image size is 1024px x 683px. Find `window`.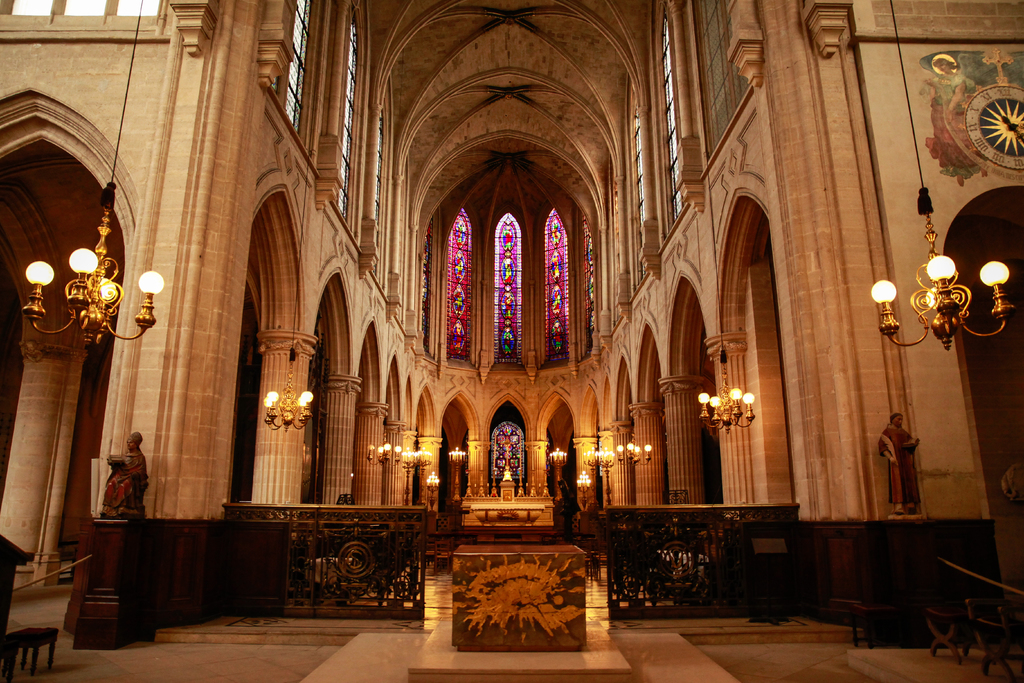
[x1=442, y1=188, x2=584, y2=368].
